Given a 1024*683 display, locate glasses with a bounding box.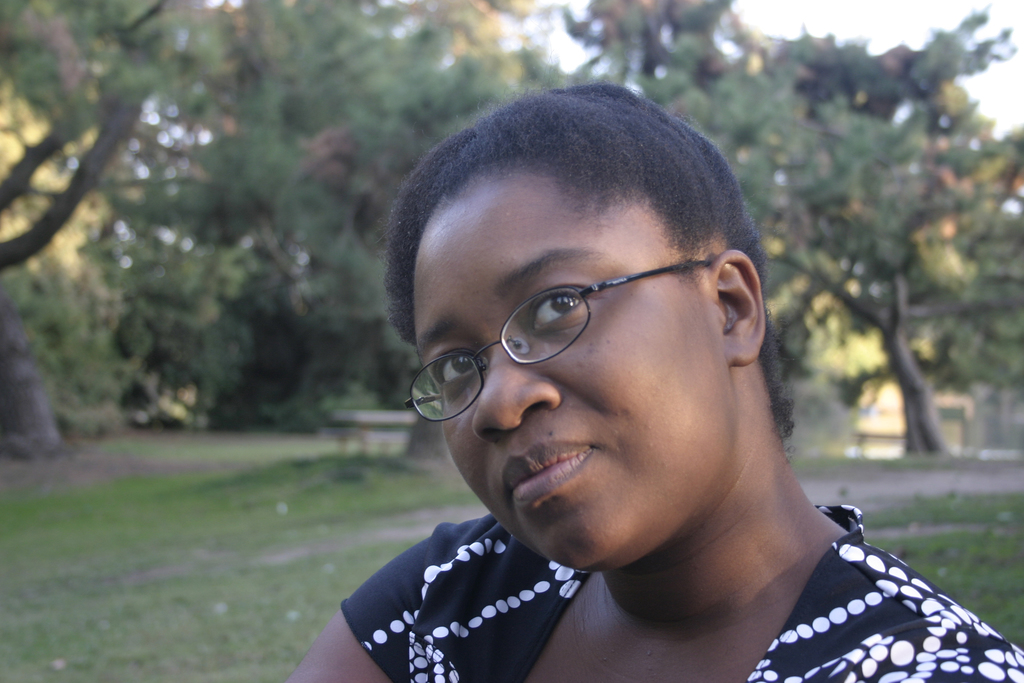
Located: (435, 249, 698, 391).
